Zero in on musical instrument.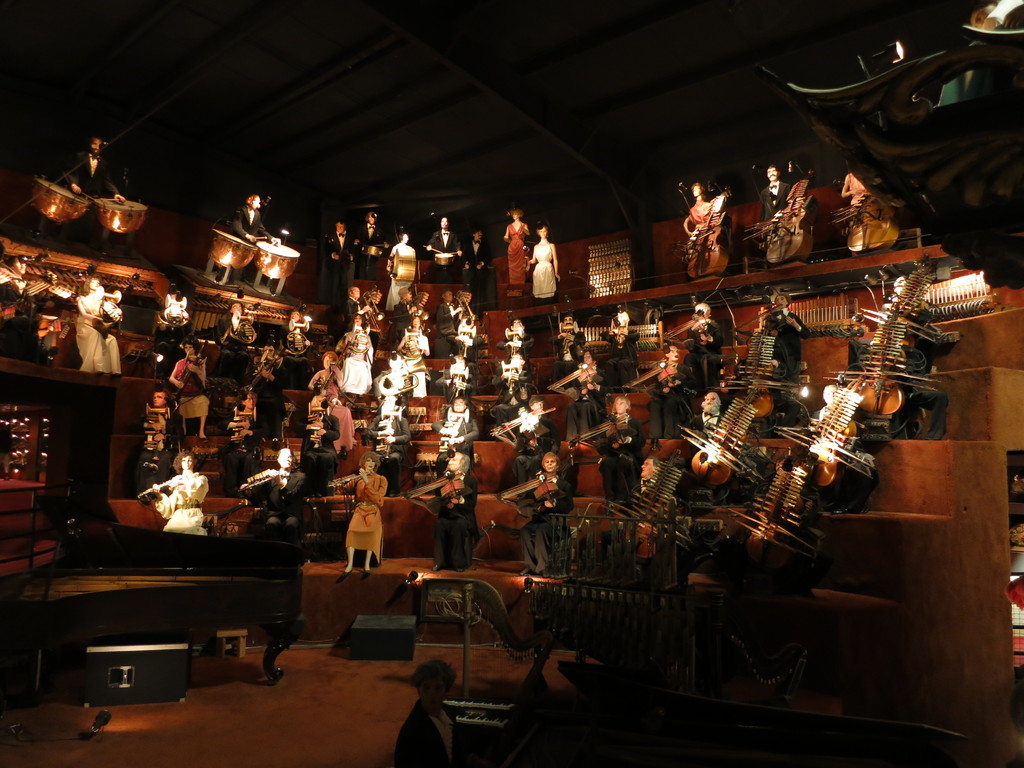
Zeroed in: <region>723, 330, 785, 426</region>.
